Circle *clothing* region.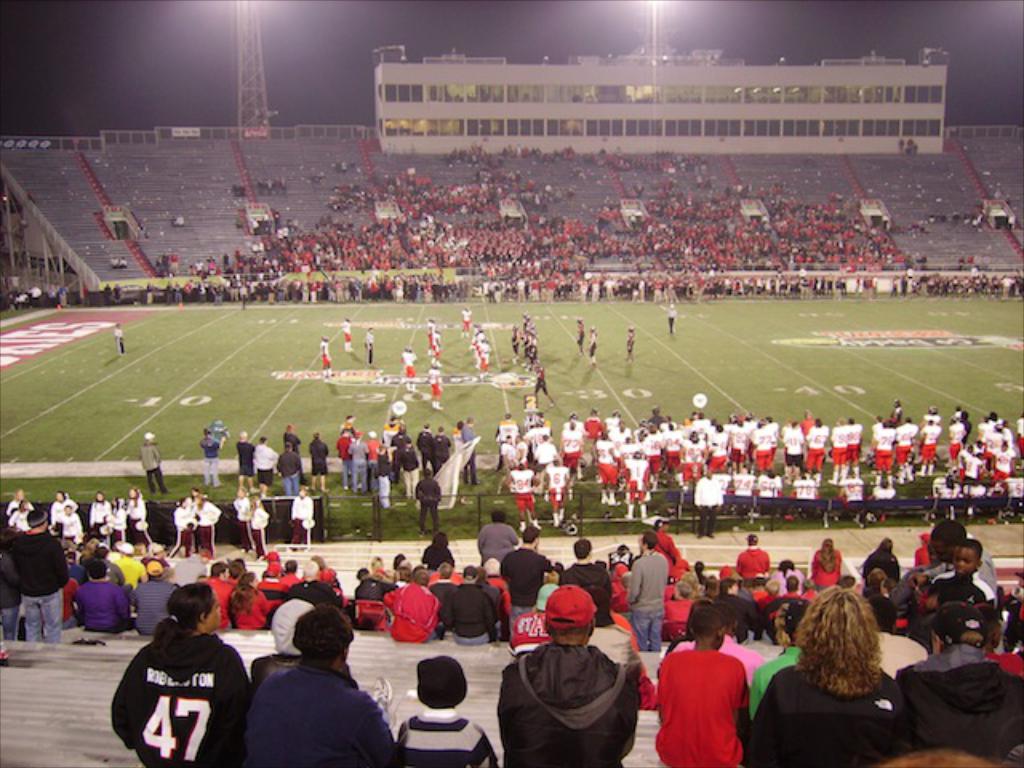
Region: (662,654,757,752).
